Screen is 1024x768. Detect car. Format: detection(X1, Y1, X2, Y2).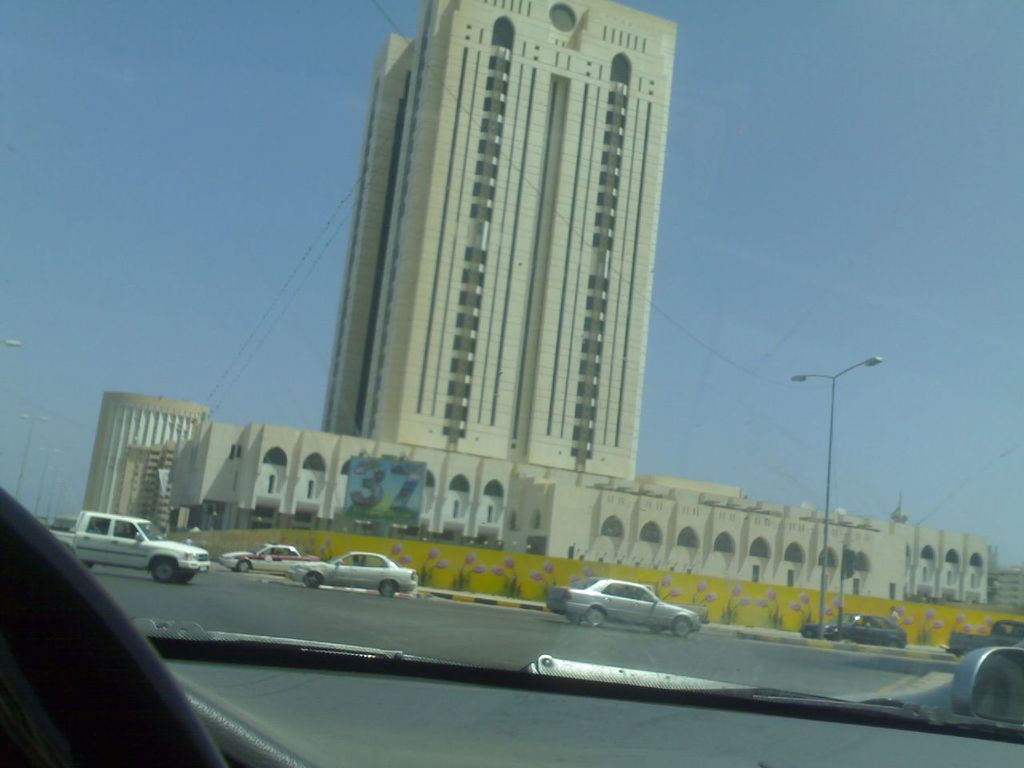
detection(291, 546, 418, 596).
